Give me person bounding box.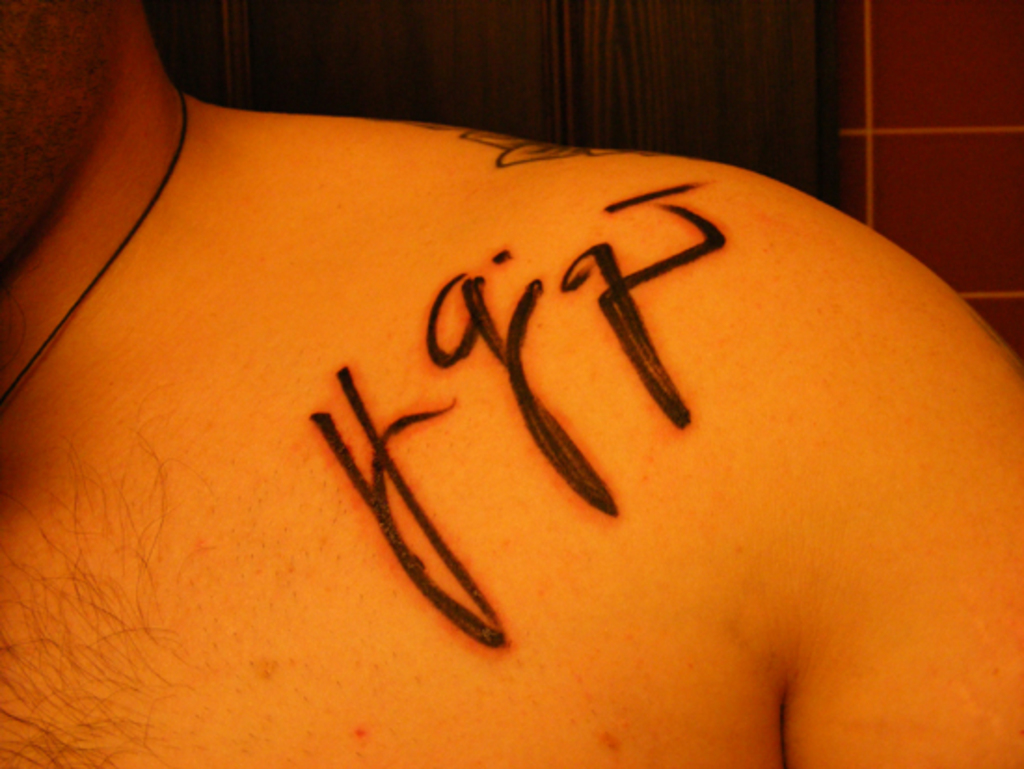
[0, 0, 1015, 767].
